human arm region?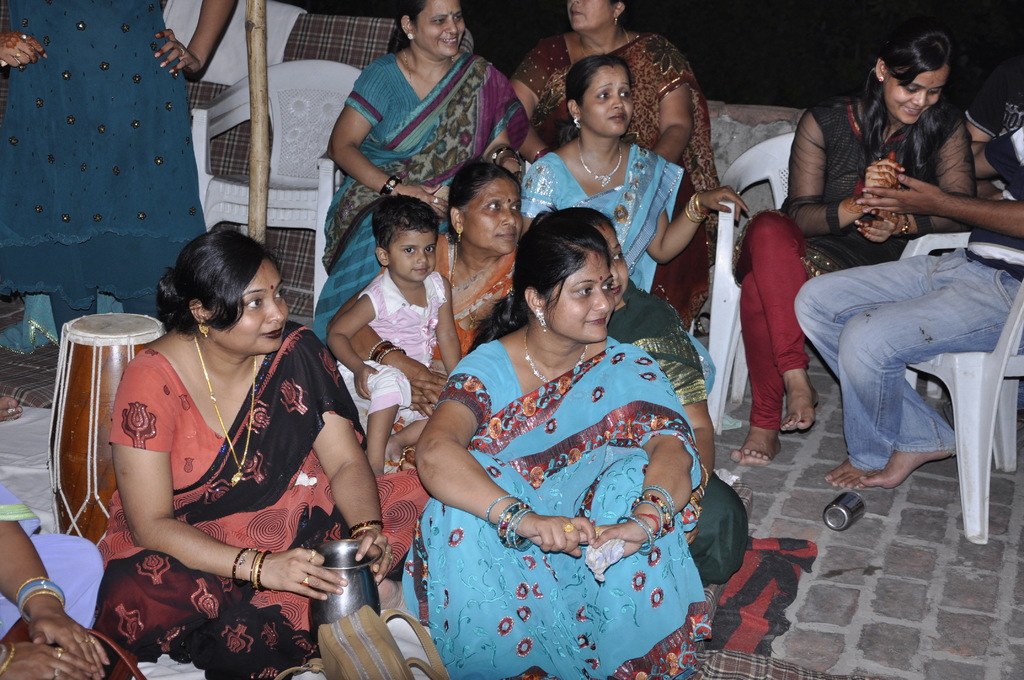
<box>326,270,380,404</box>
